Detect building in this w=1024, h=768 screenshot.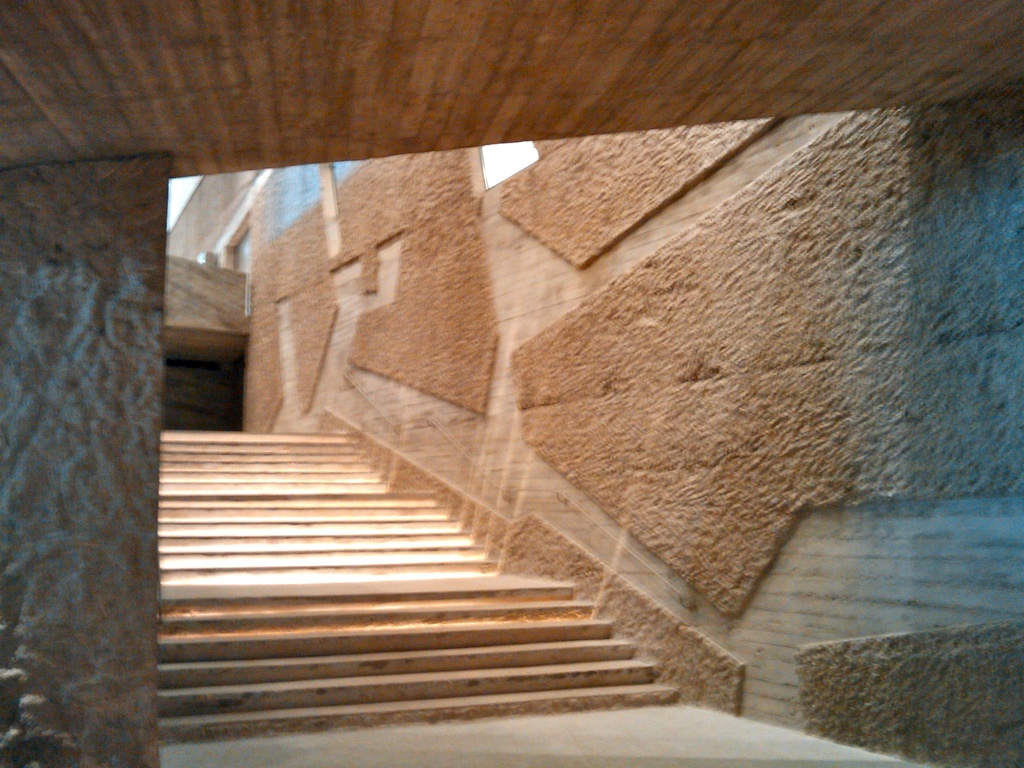
Detection: 0, 0, 1023, 767.
